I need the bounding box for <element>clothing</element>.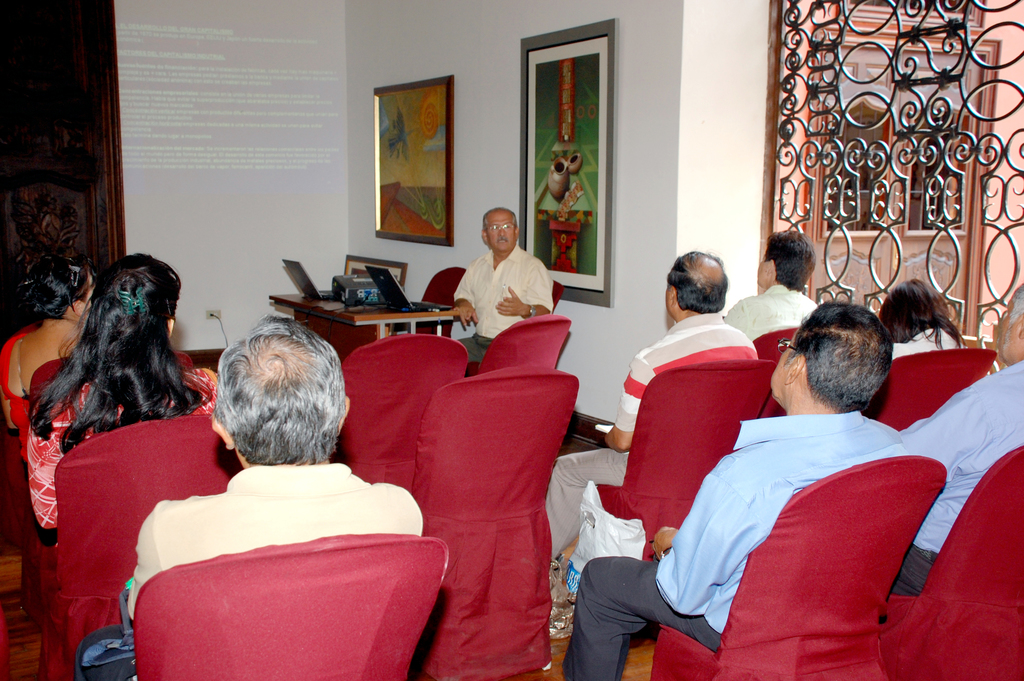
Here it is: [x1=454, y1=233, x2=557, y2=340].
